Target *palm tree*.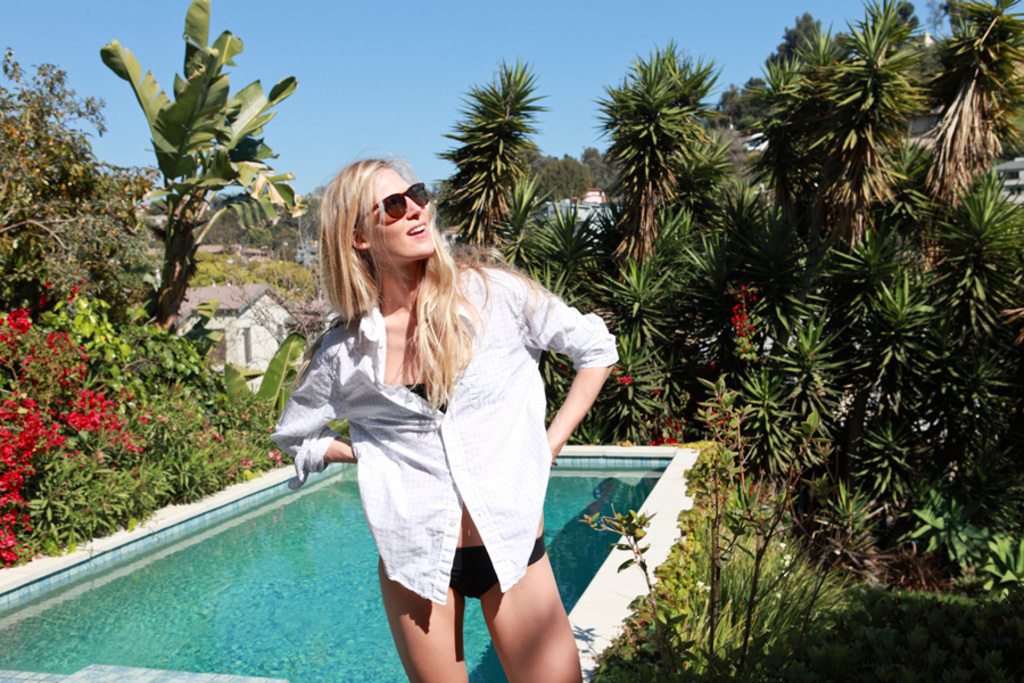
Target region: 625, 54, 695, 290.
